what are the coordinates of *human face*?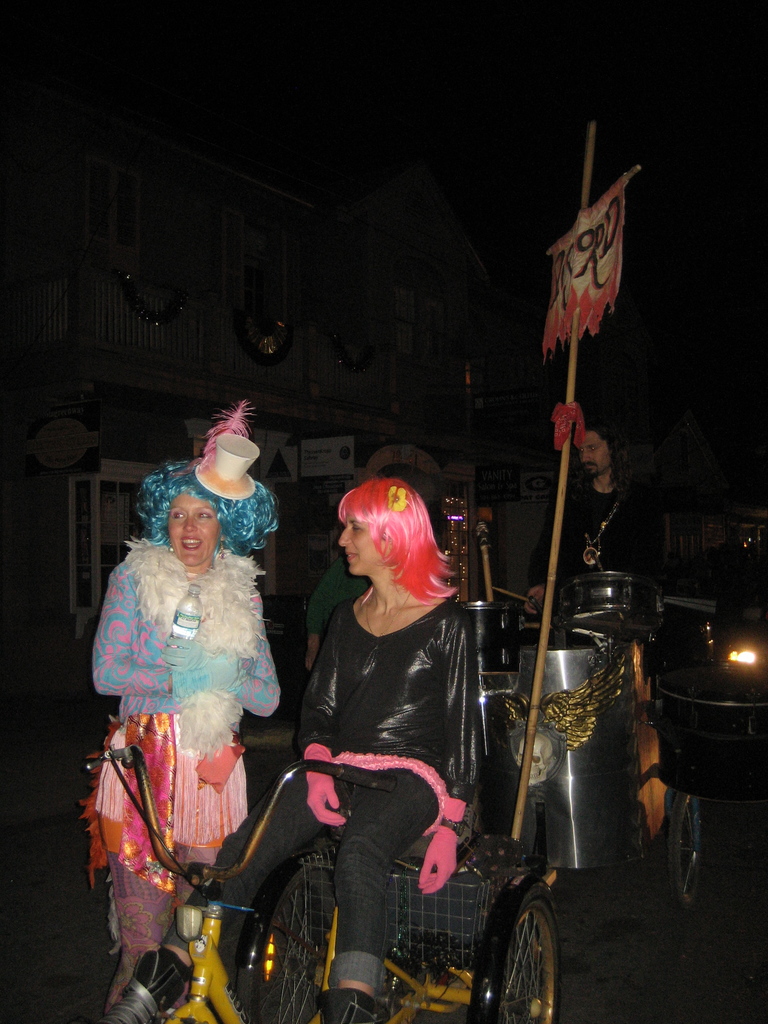
(342, 514, 381, 573).
